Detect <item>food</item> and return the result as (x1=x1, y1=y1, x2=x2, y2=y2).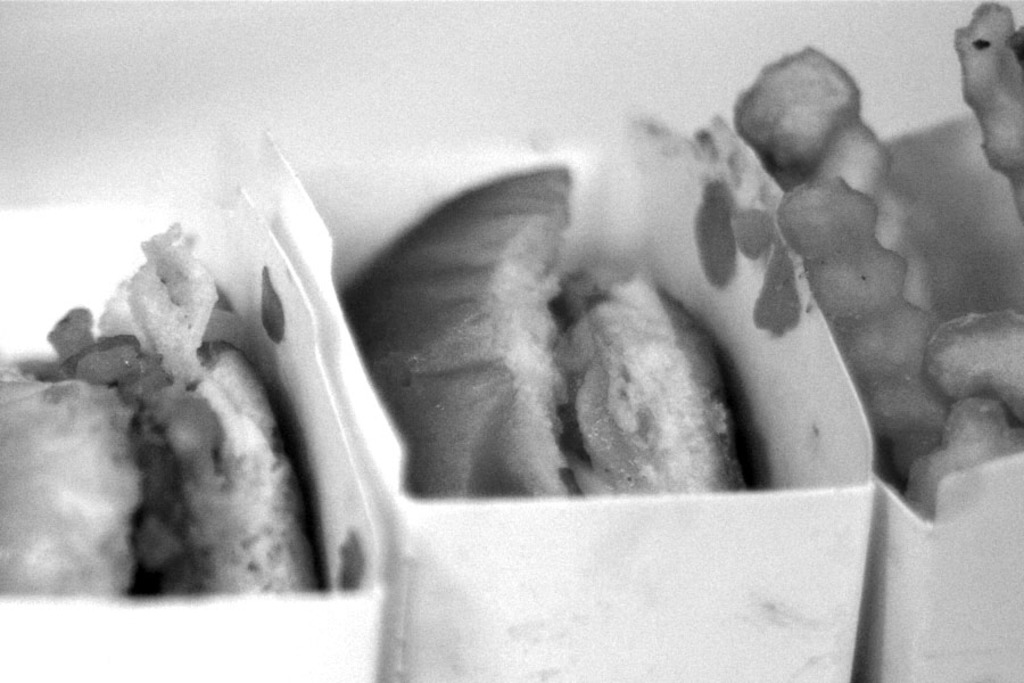
(x1=0, y1=224, x2=327, y2=603).
